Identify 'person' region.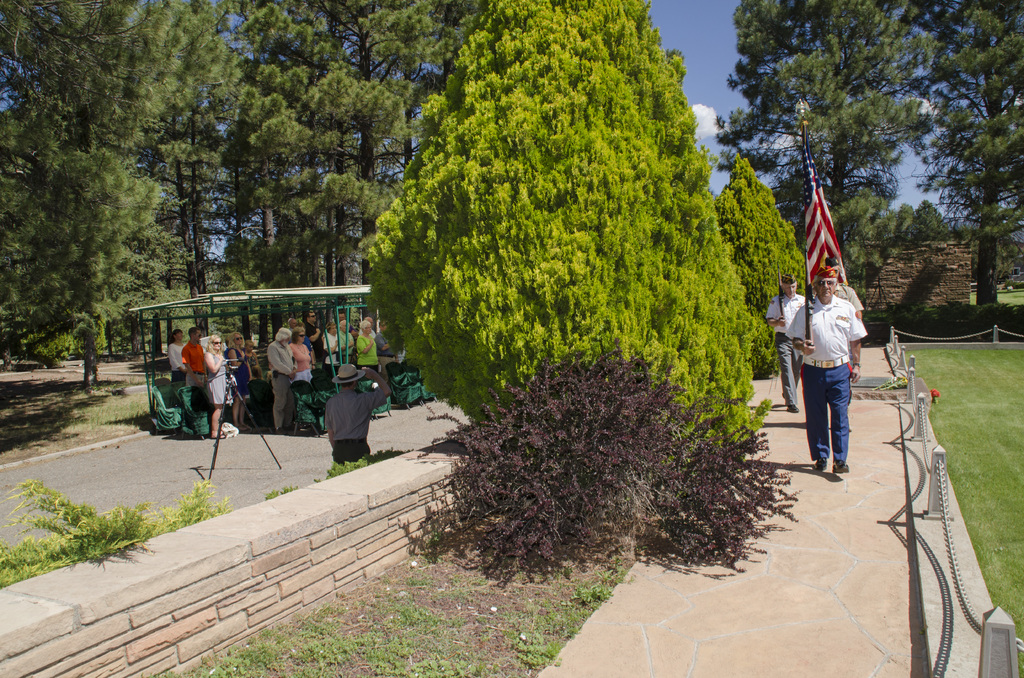
Region: bbox=[323, 363, 392, 465].
